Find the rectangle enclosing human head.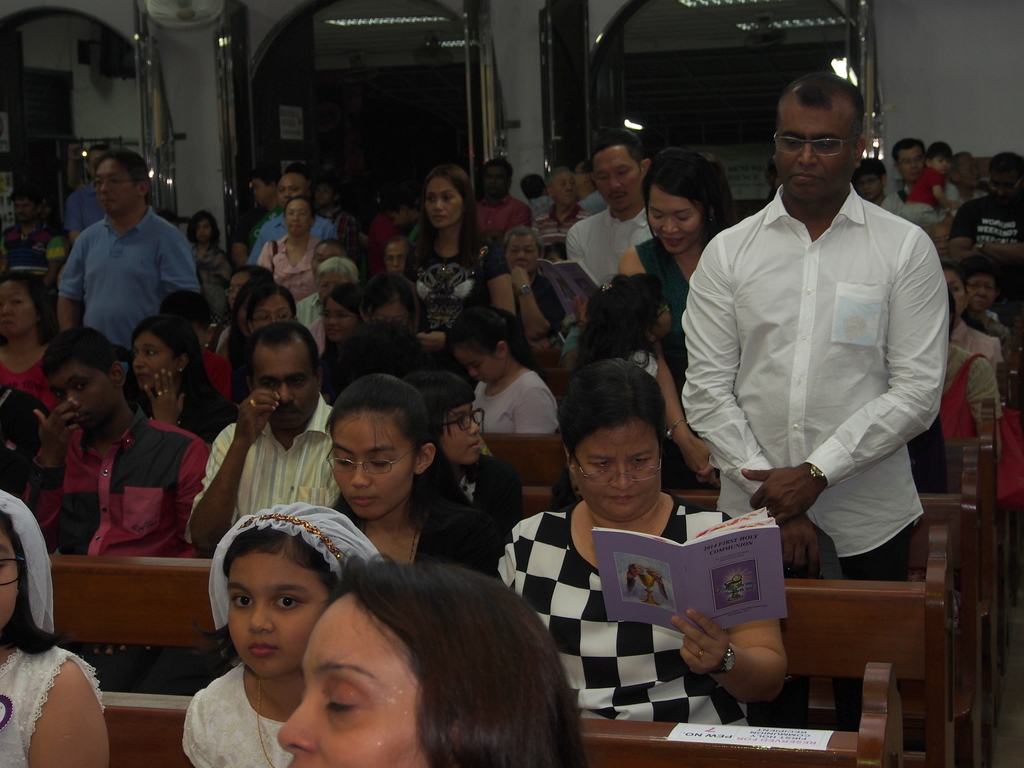
left=550, top=168, right=578, bottom=206.
